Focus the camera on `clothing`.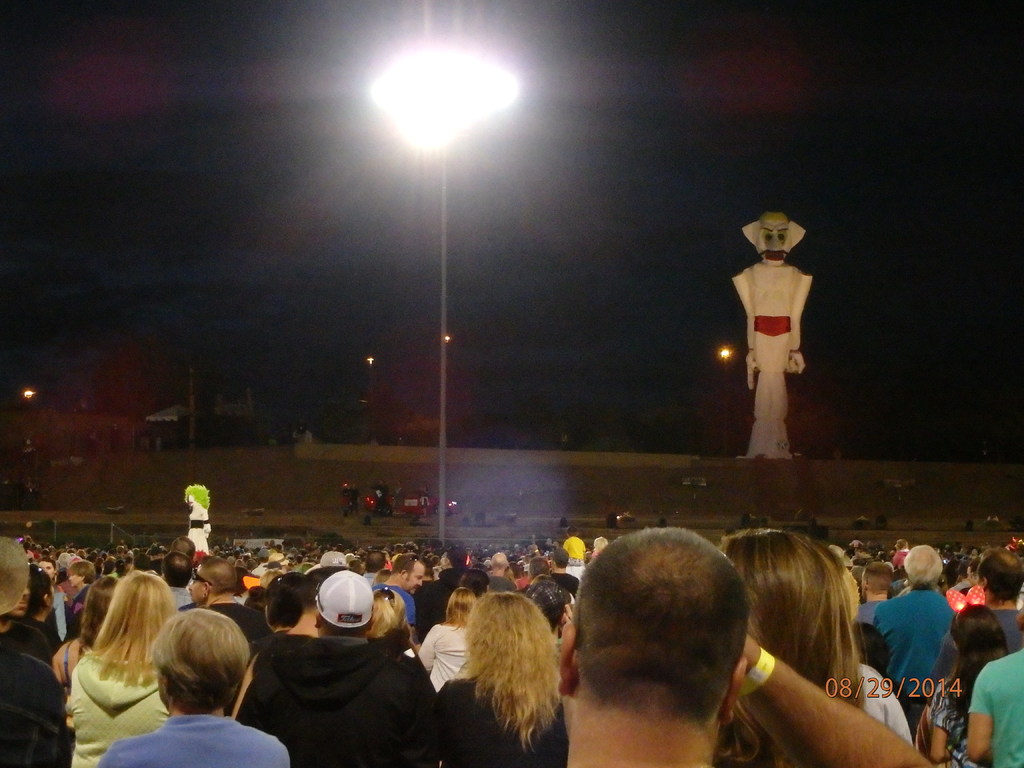
Focus region: region(99, 709, 296, 767).
